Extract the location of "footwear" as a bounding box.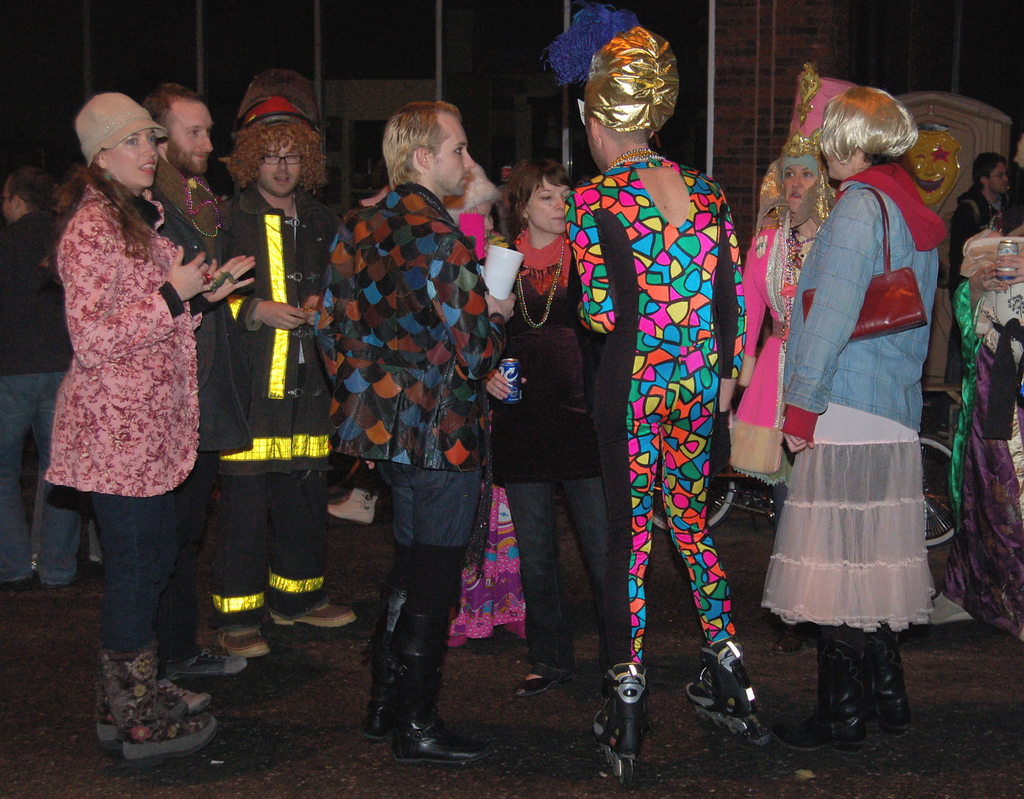
left=161, top=677, right=211, bottom=711.
